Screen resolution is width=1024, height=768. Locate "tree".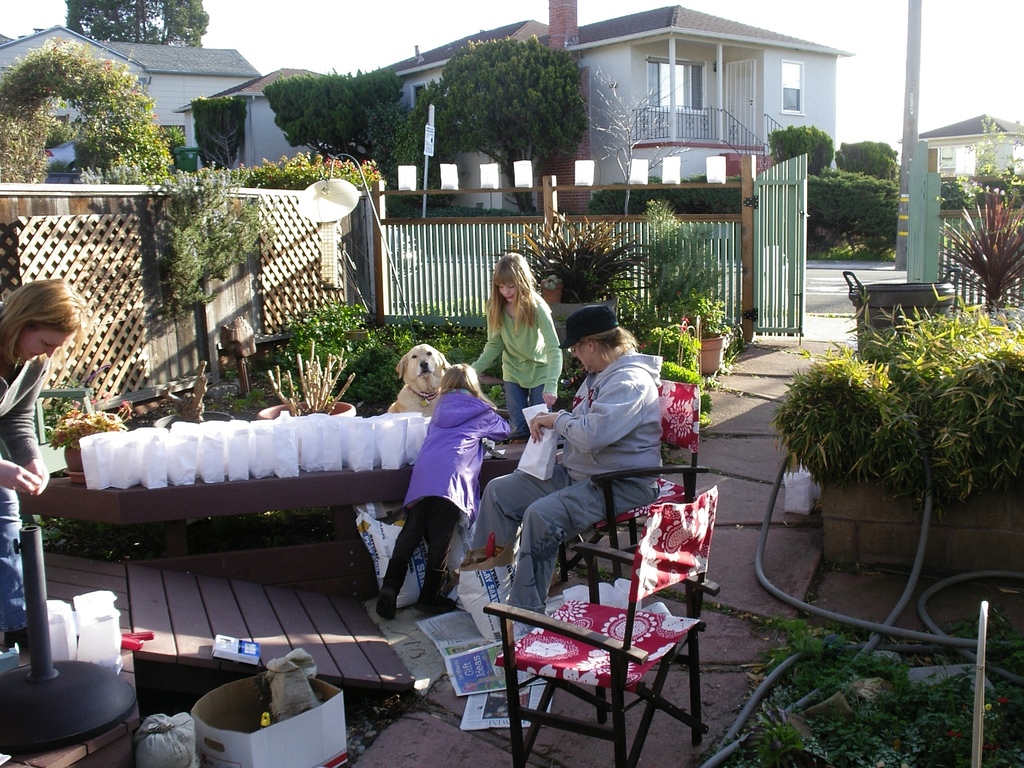
(764, 122, 834, 180).
